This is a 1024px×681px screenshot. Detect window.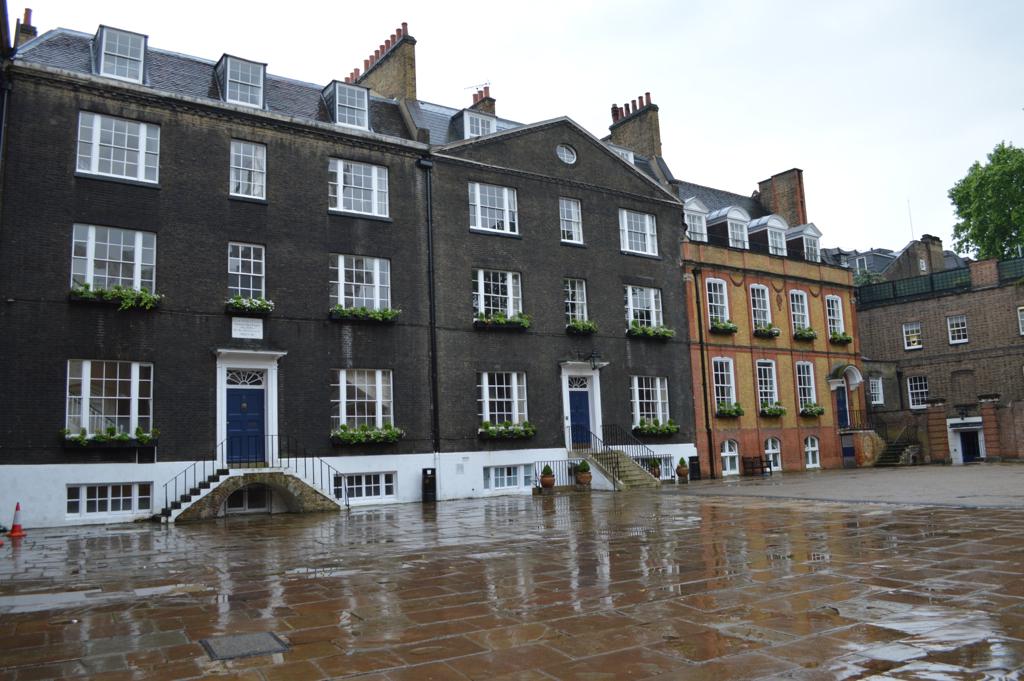
71:223:163:304.
